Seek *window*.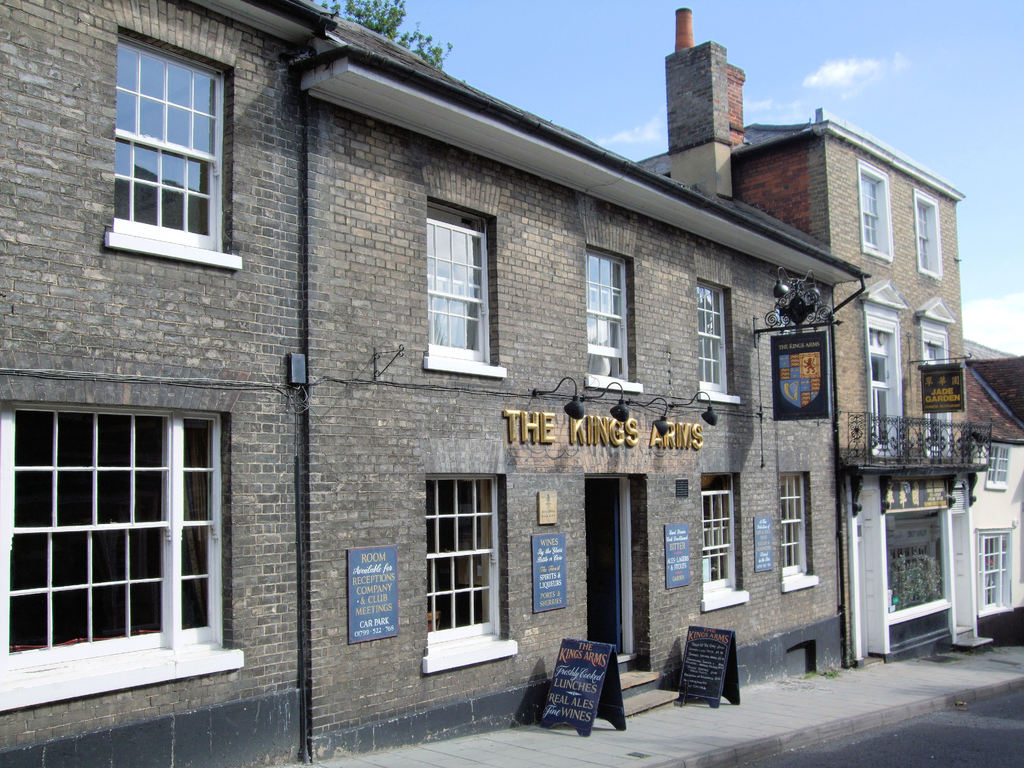
{"left": 866, "top": 320, "right": 899, "bottom": 450}.
